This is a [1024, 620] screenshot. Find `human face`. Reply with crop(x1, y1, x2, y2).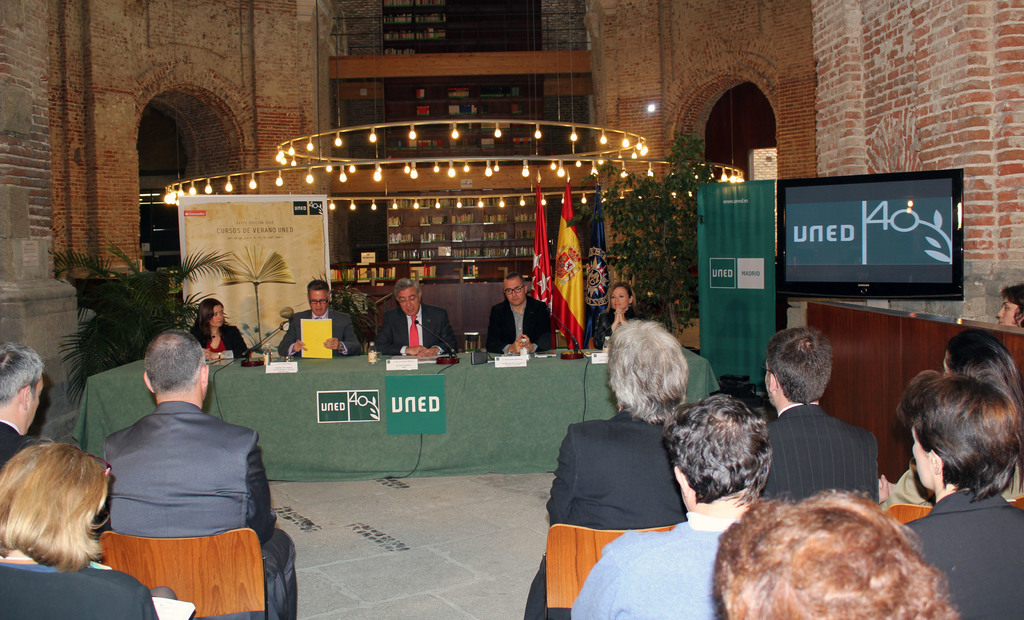
crop(22, 378, 43, 431).
